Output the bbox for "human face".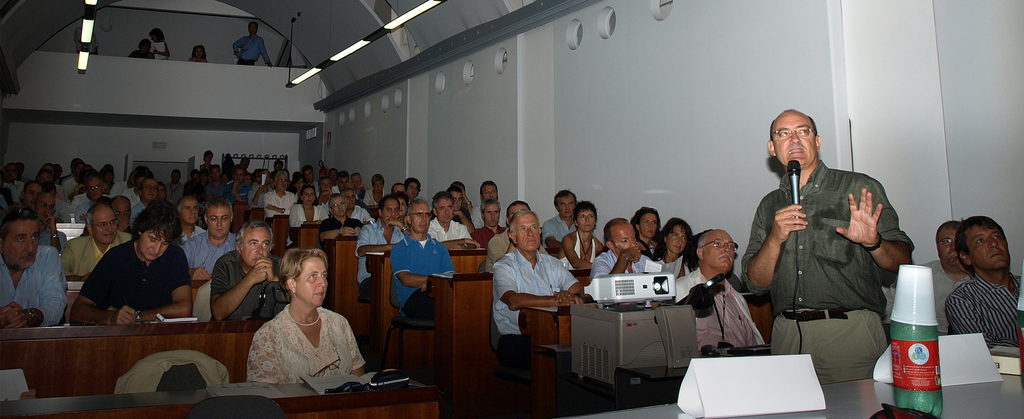
x1=206 y1=205 x2=230 y2=238.
